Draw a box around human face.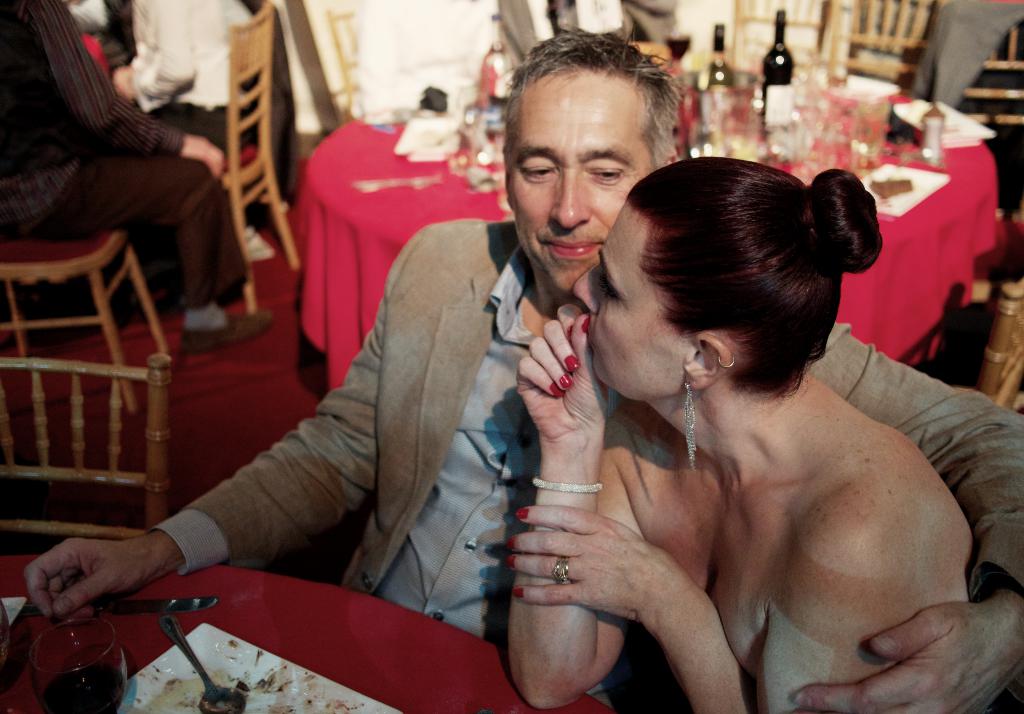
x1=506 y1=72 x2=652 y2=289.
